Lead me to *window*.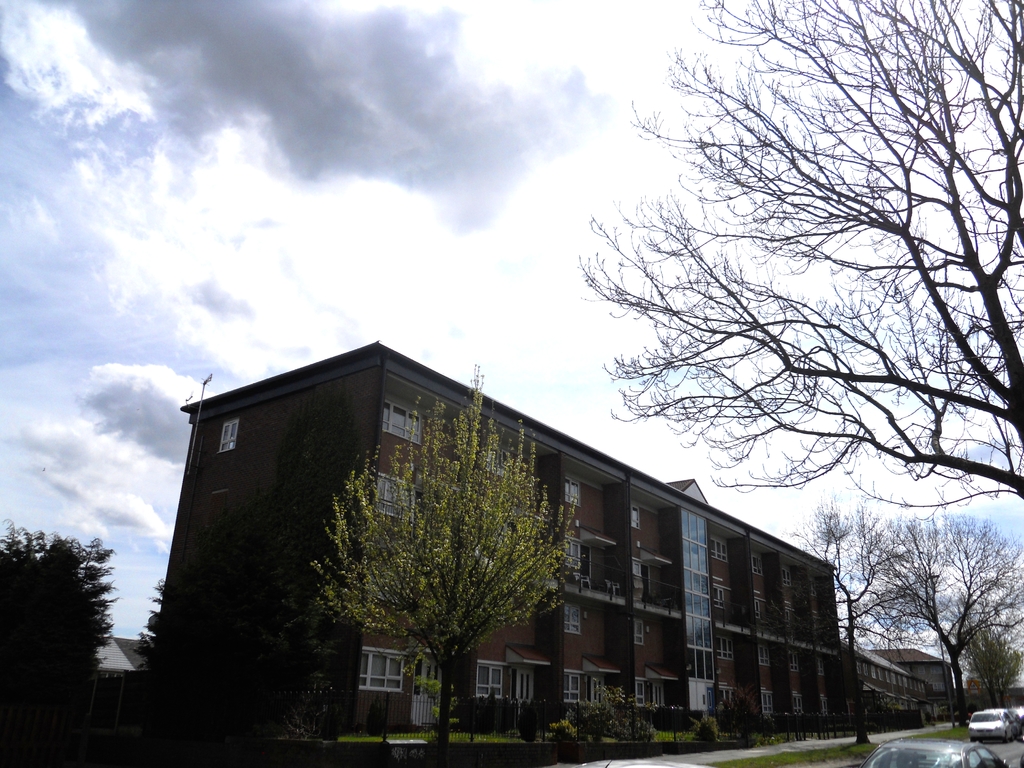
Lead to x1=564, y1=673, x2=580, y2=703.
